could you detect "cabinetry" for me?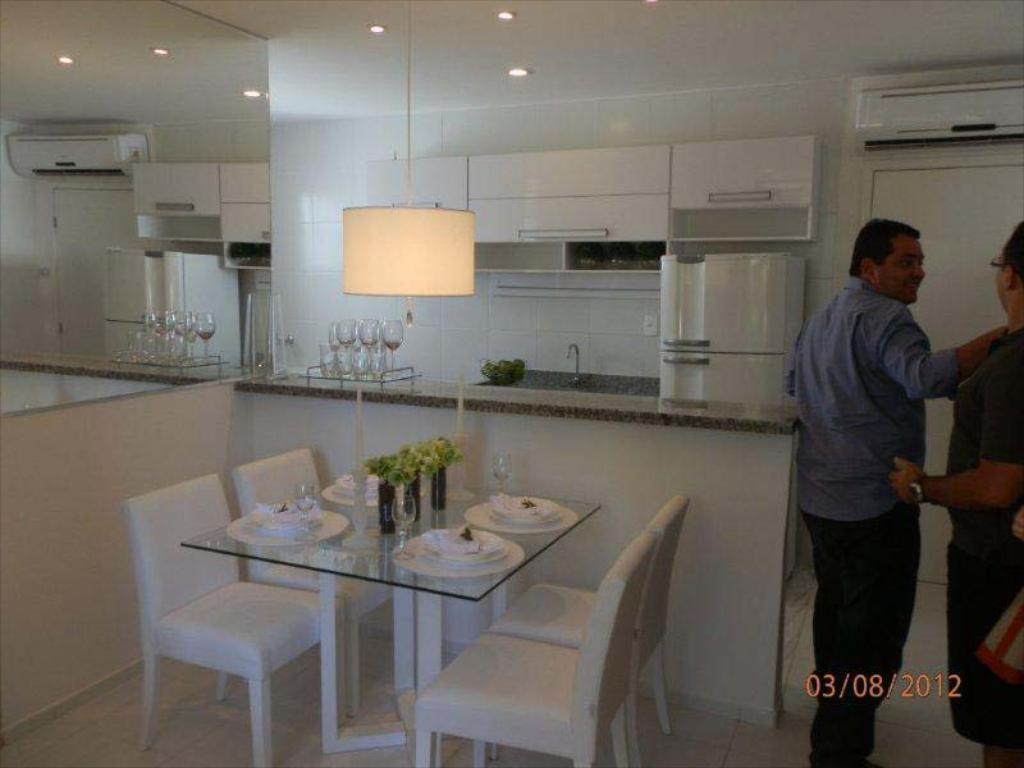
Detection result: <bbox>365, 156, 463, 219</bbox>.
